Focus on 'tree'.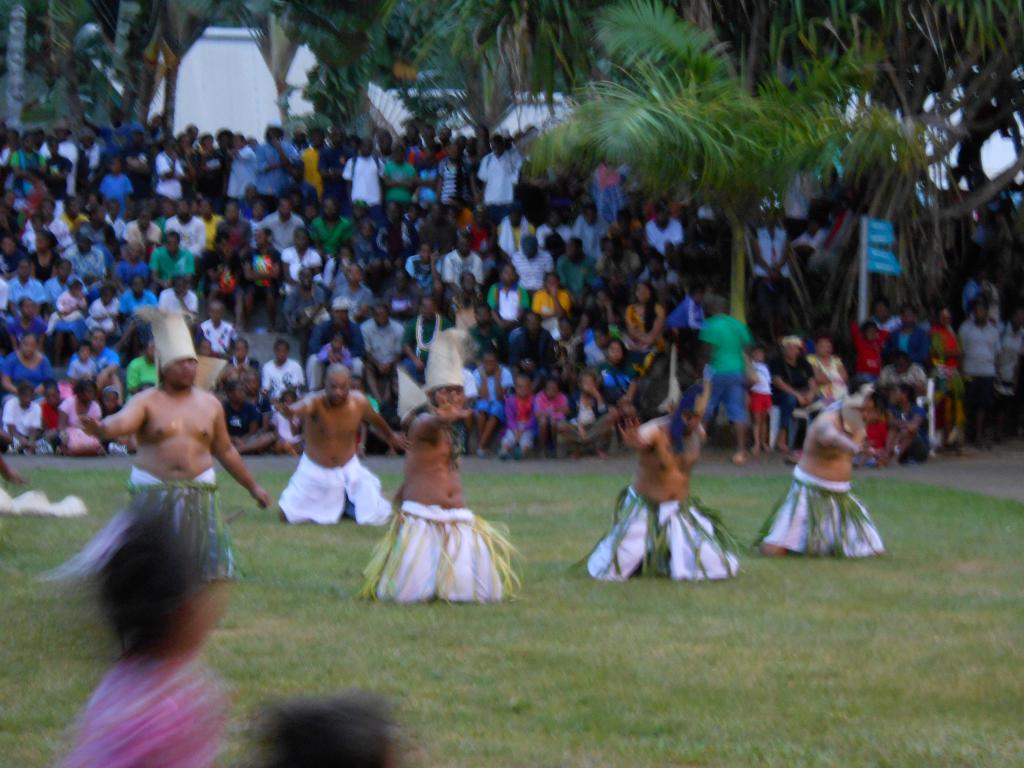
Focused at 495,0,860,356.
